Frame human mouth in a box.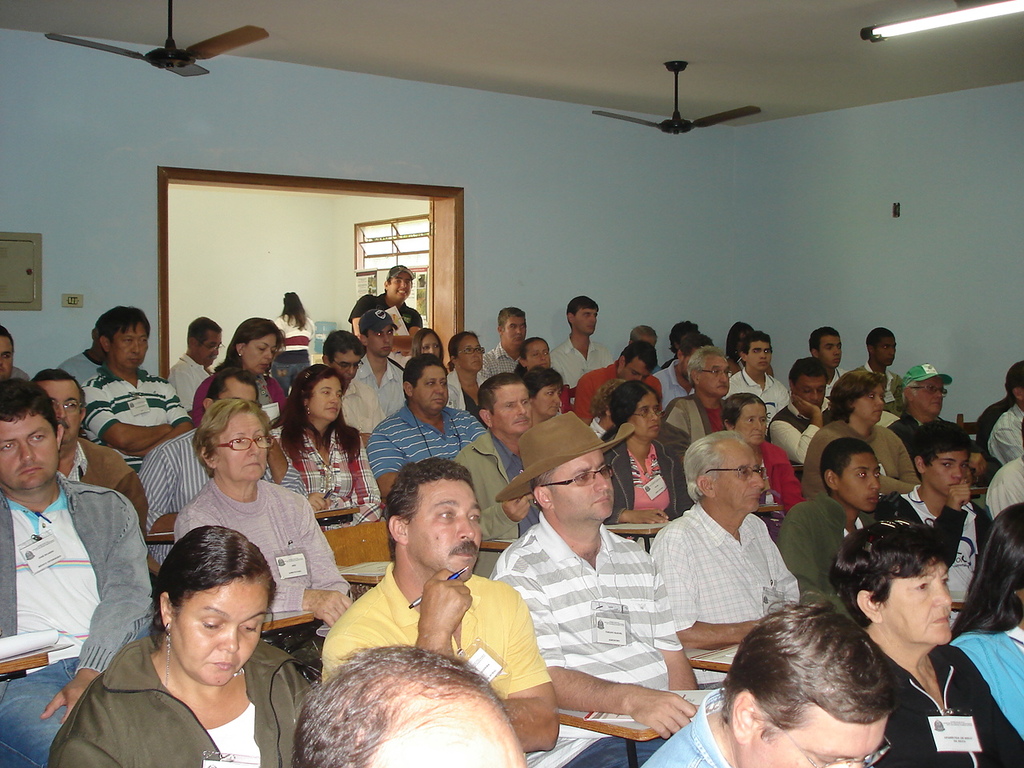
{"left": 433, "top": 395, "right": 442, "bottom": 401}.
